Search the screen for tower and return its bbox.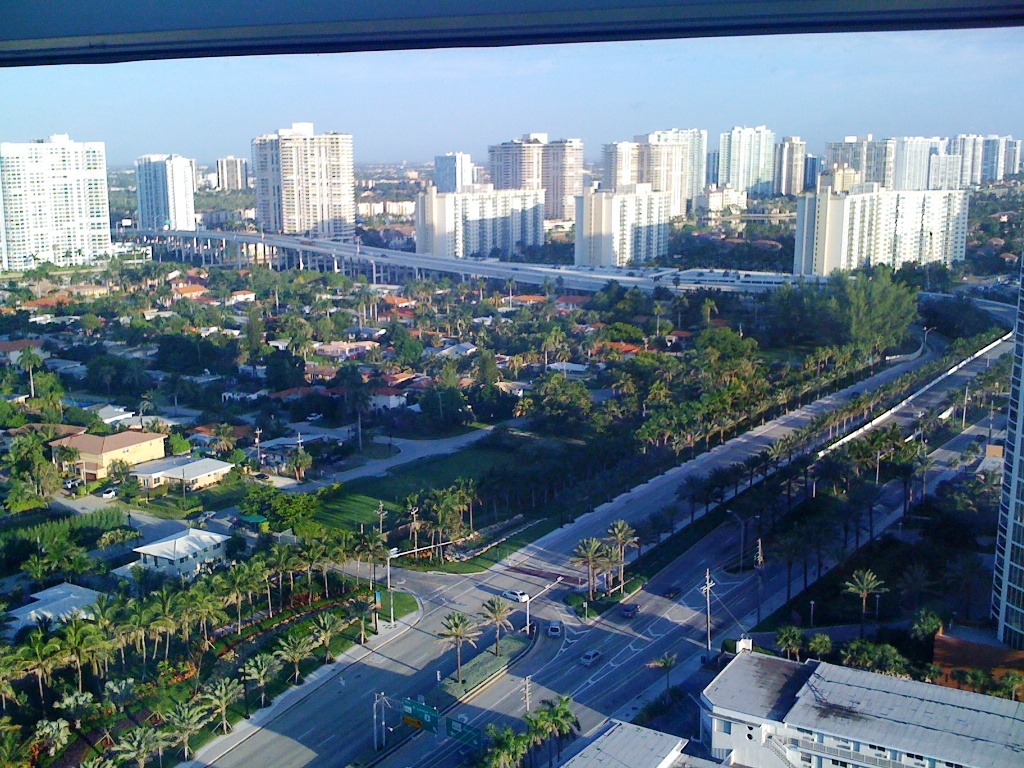
Found: bbox=(642, 139, 672, 194).
